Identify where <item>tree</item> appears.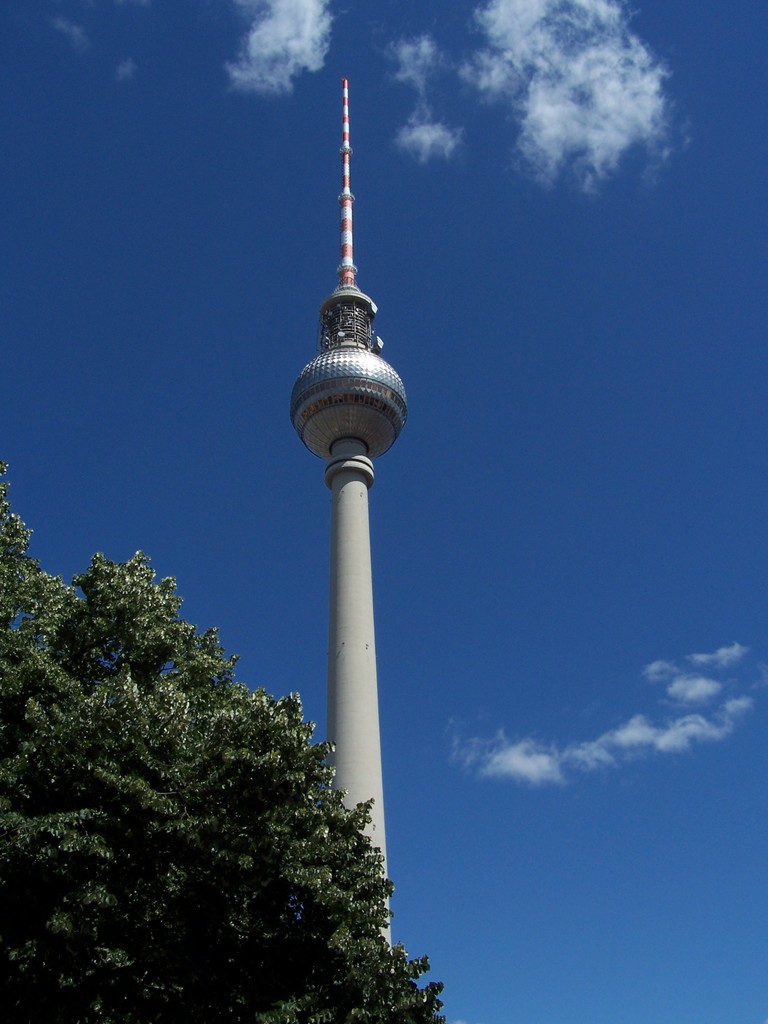
Appears at x1=0, y1=551, x2=451, y2=1023.
